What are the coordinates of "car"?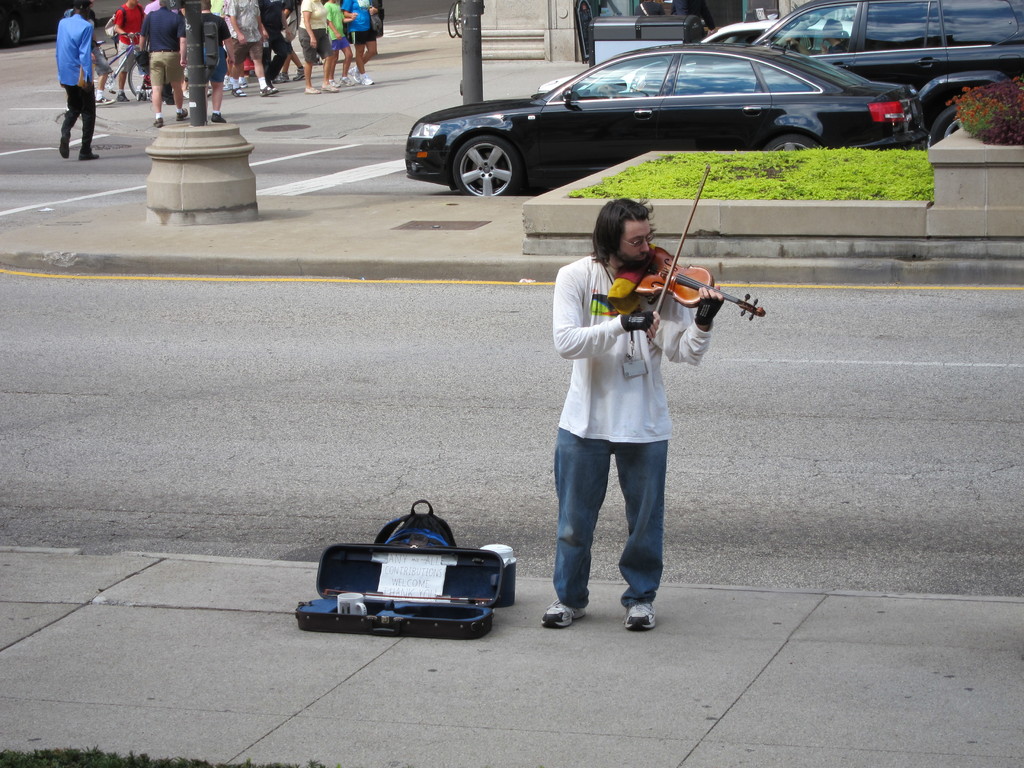
rect(1, 0, 92, 47).
